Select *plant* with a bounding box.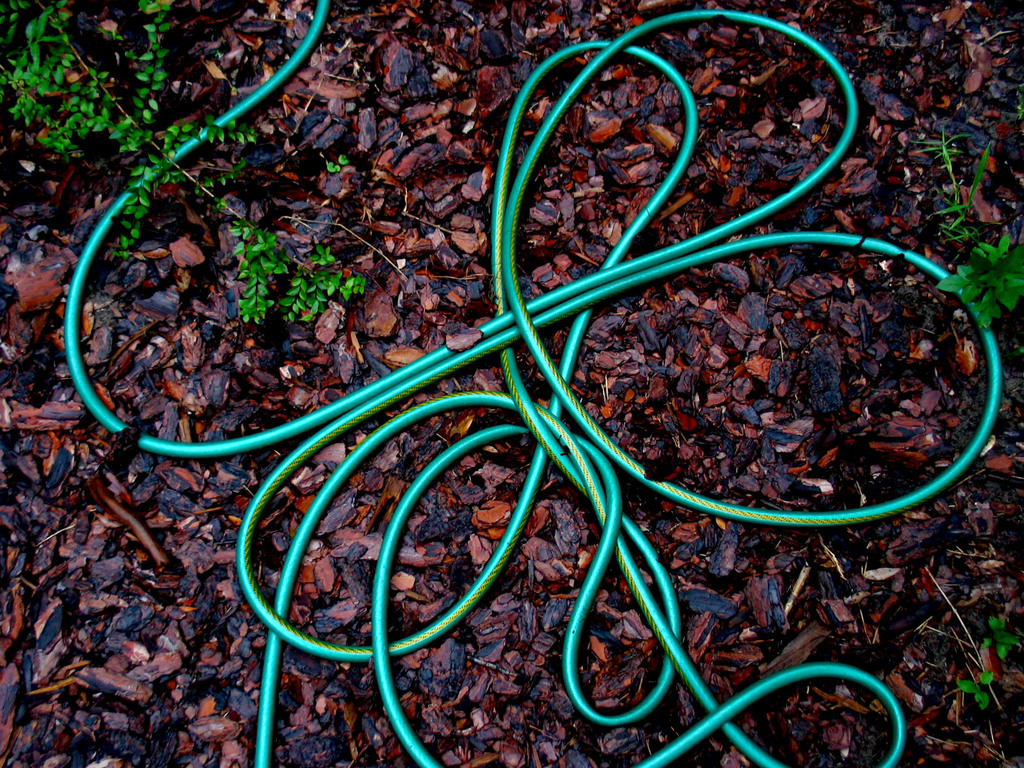
(923,113,1023,344).
